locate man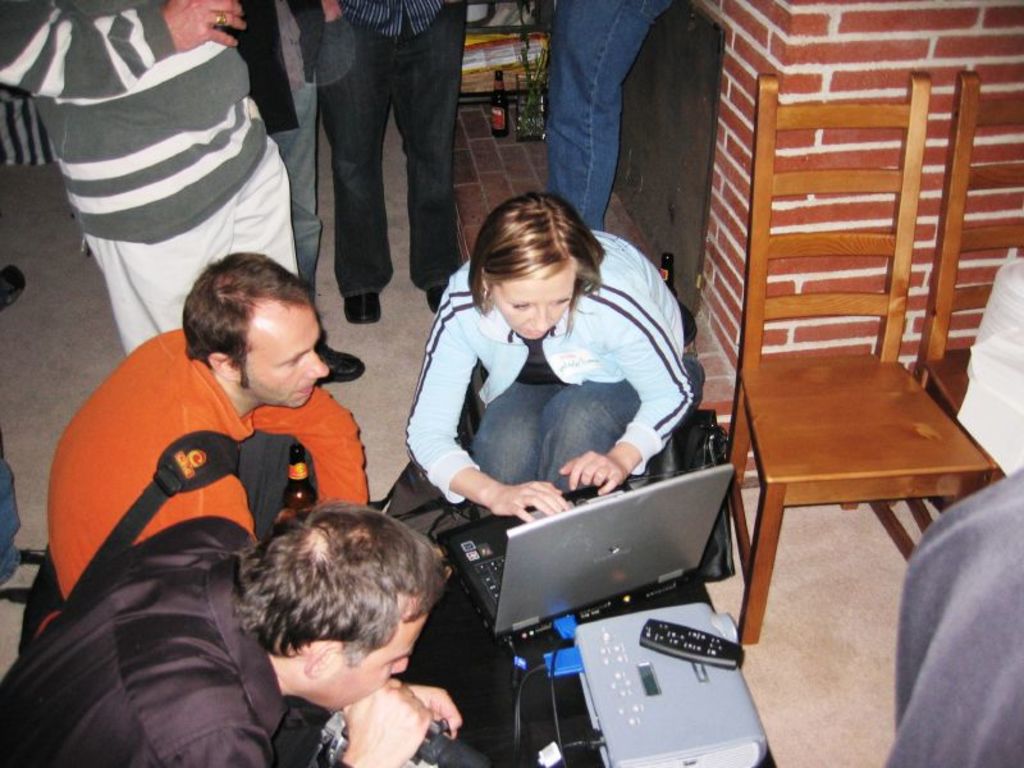
rect(228, 0, 361, 378)
